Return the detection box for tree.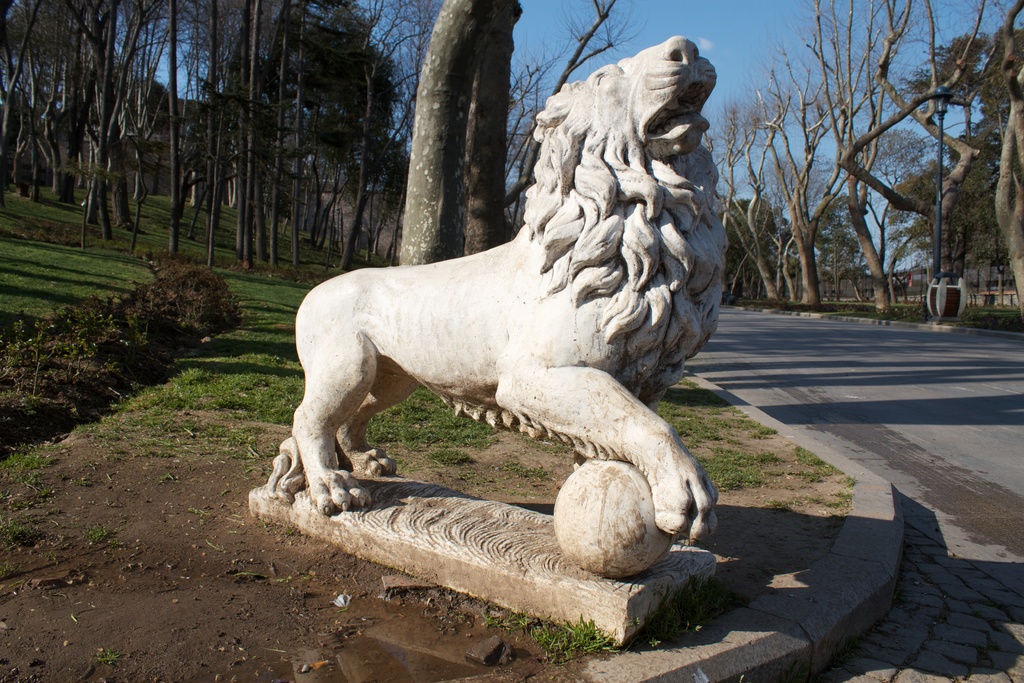
{"left": 161, "top": 0, "right": 190, "bottom": 252}.
